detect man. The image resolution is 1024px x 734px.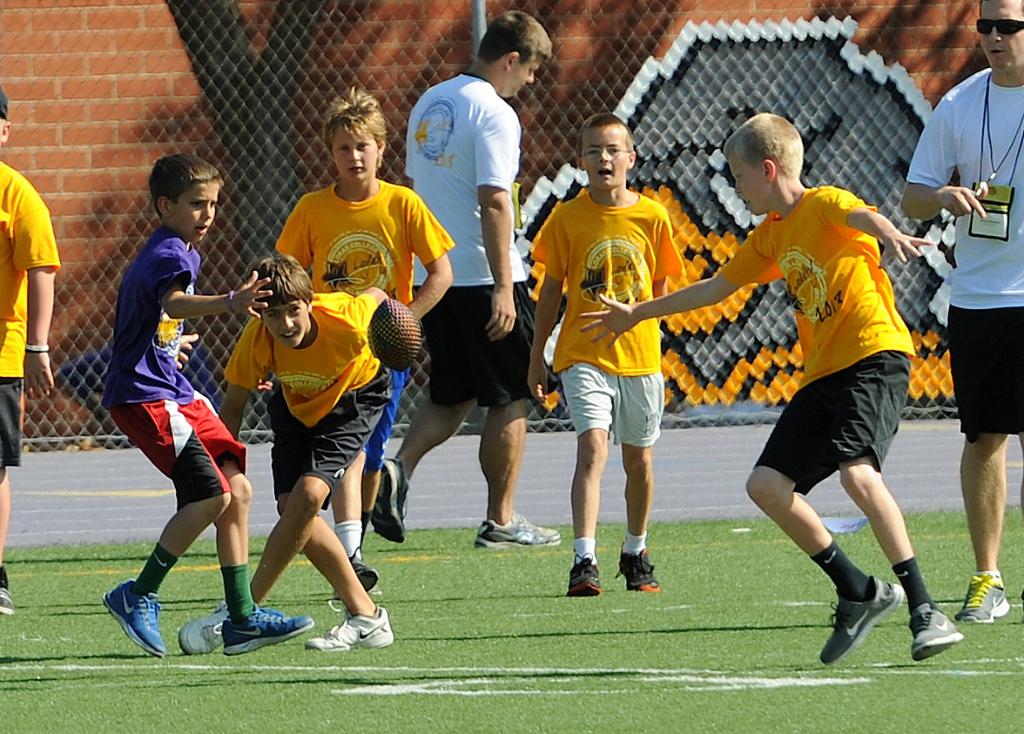
(365,13,561,548).
